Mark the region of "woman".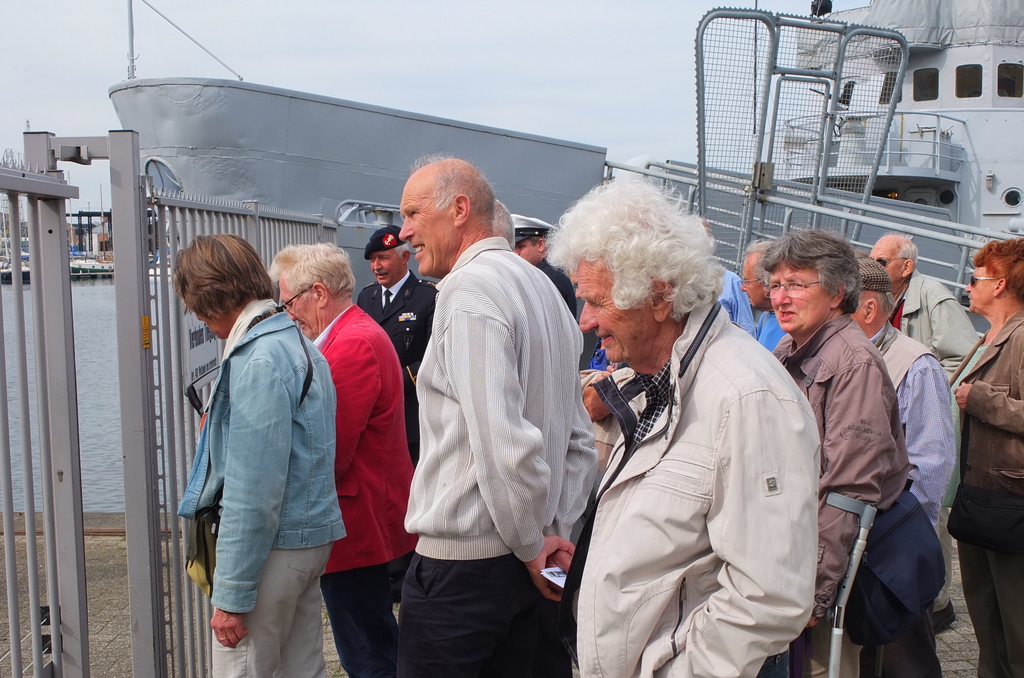
Region: left=178, top=224, right=341, bottom=677.
